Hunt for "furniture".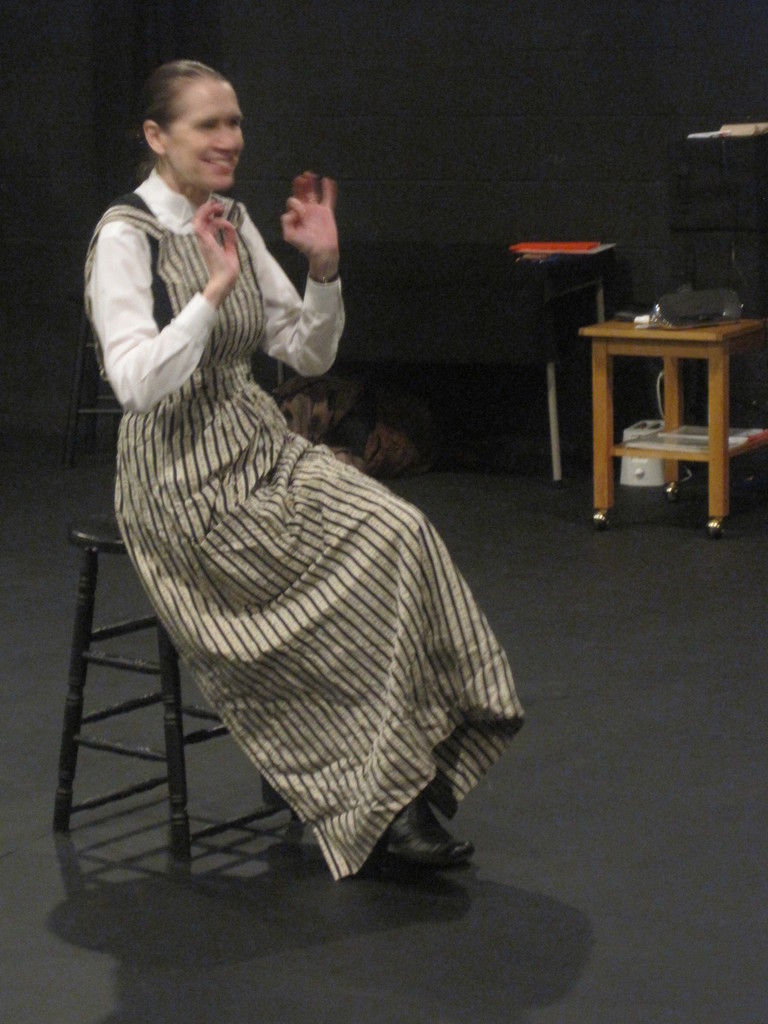
Hunted down at crop(581, 304, 767, 538).
